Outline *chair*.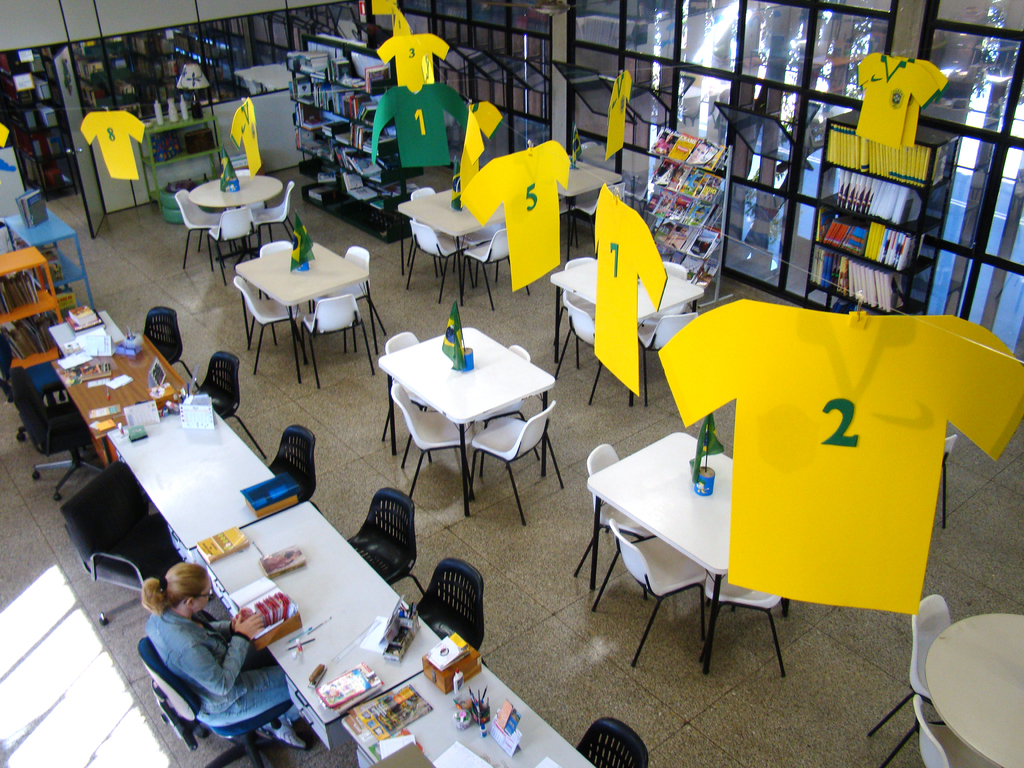
Outline: detection(573, 719, 652, 767).
